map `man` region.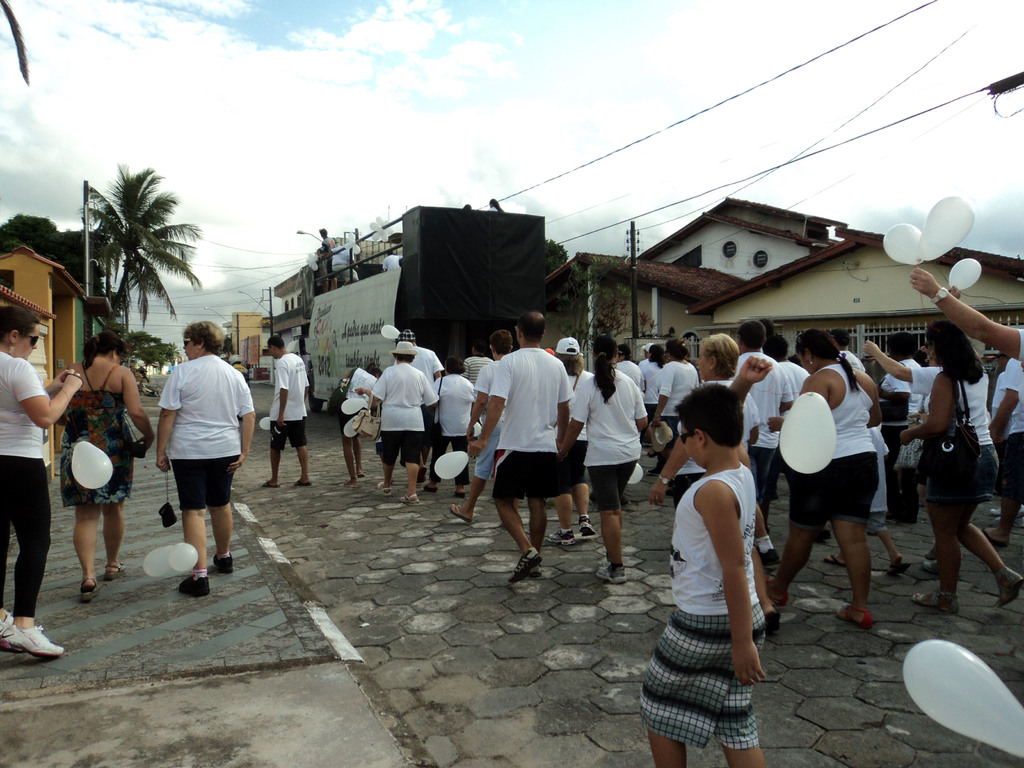
Mapped to bbox=(467, 310, 567, 586).
